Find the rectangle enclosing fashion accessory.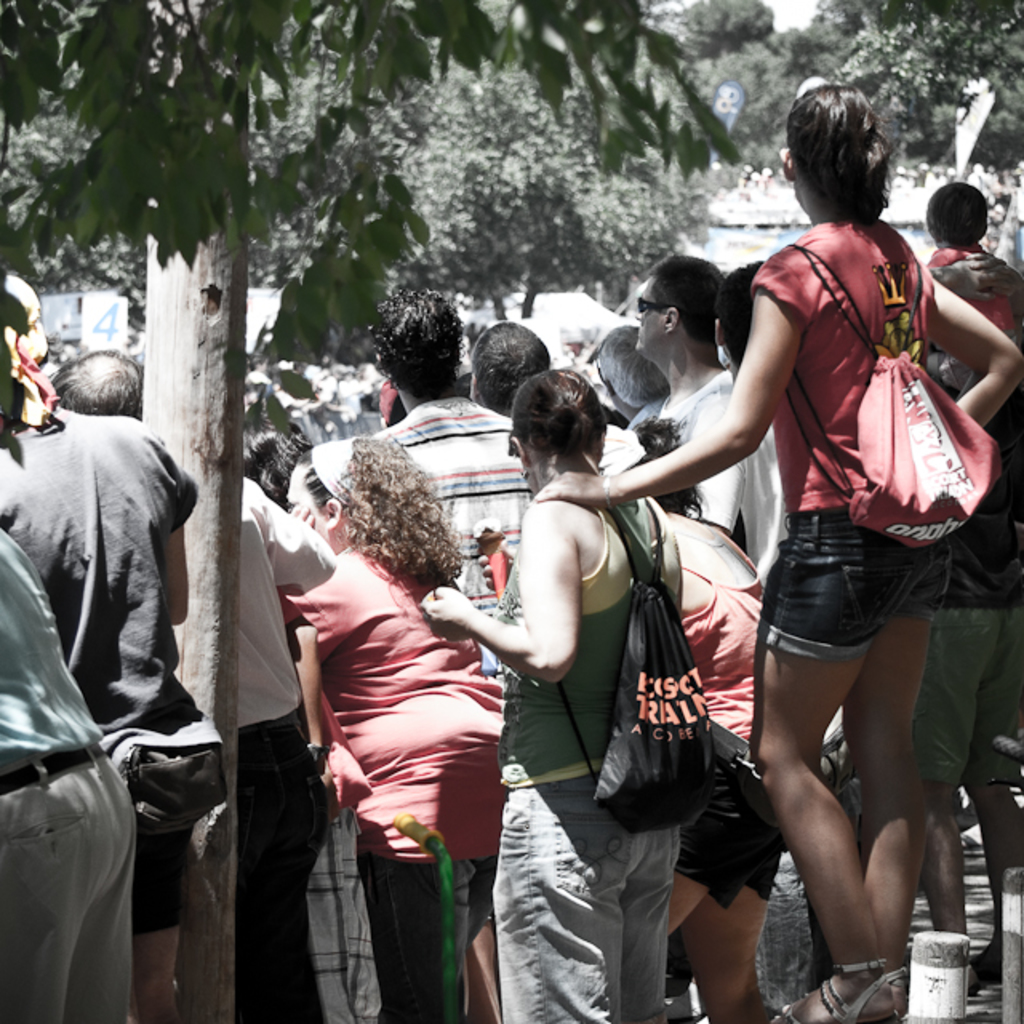
<box>557,494,706,830</box>.
